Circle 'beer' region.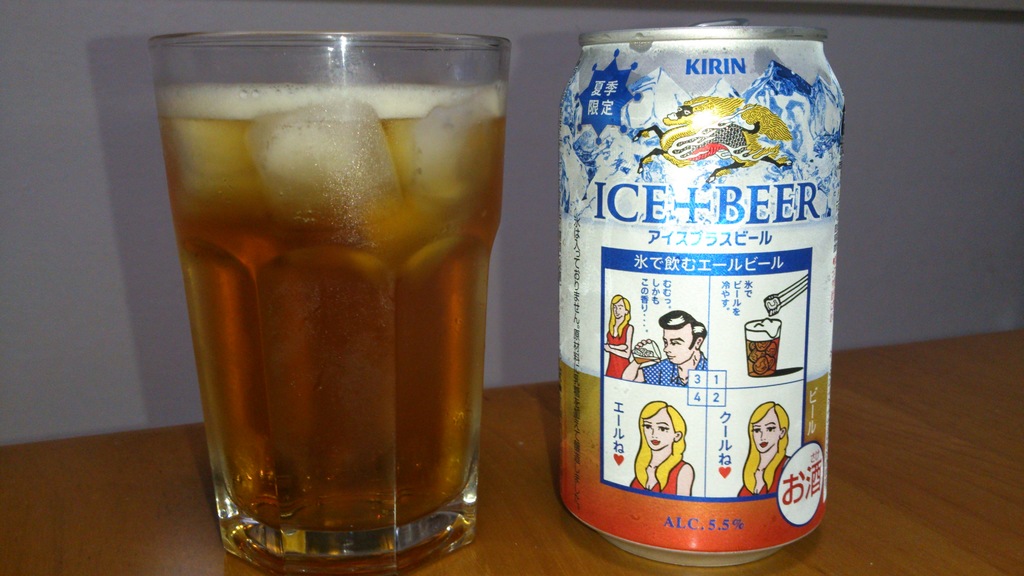
Region: rect(154, 27, 515, 575).
